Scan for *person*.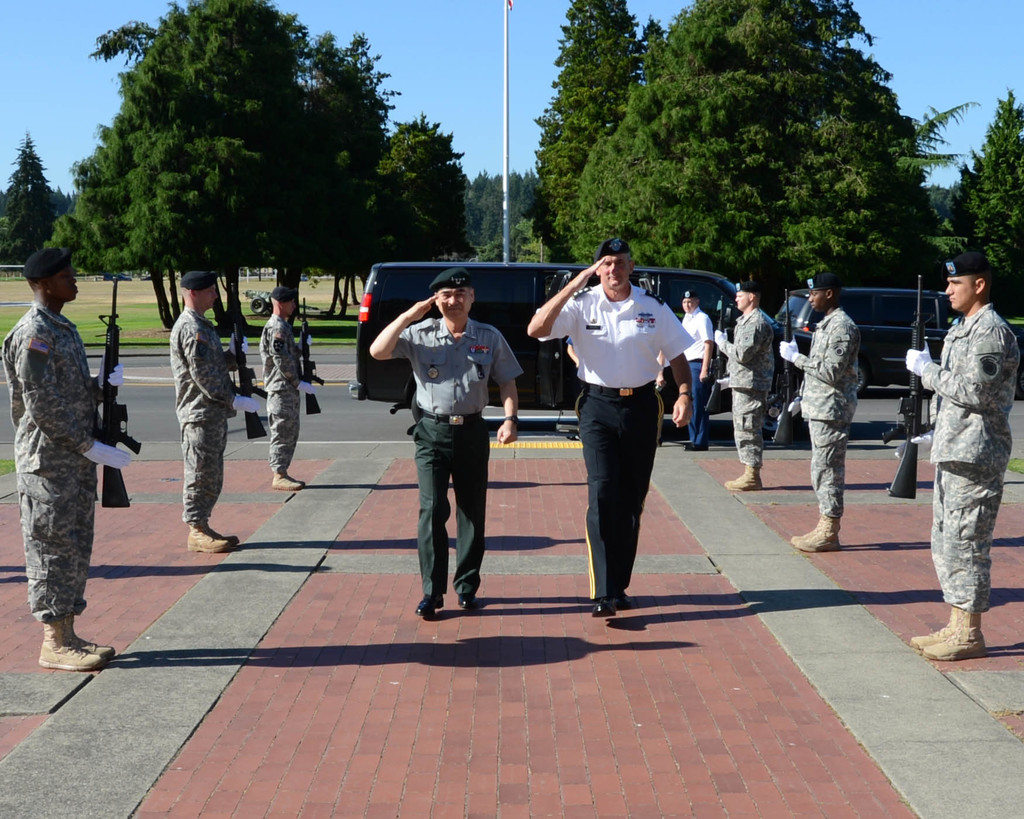
Scan result: {"x1": 705, "y1": 279, "x2": 780, "y2": 490}.
